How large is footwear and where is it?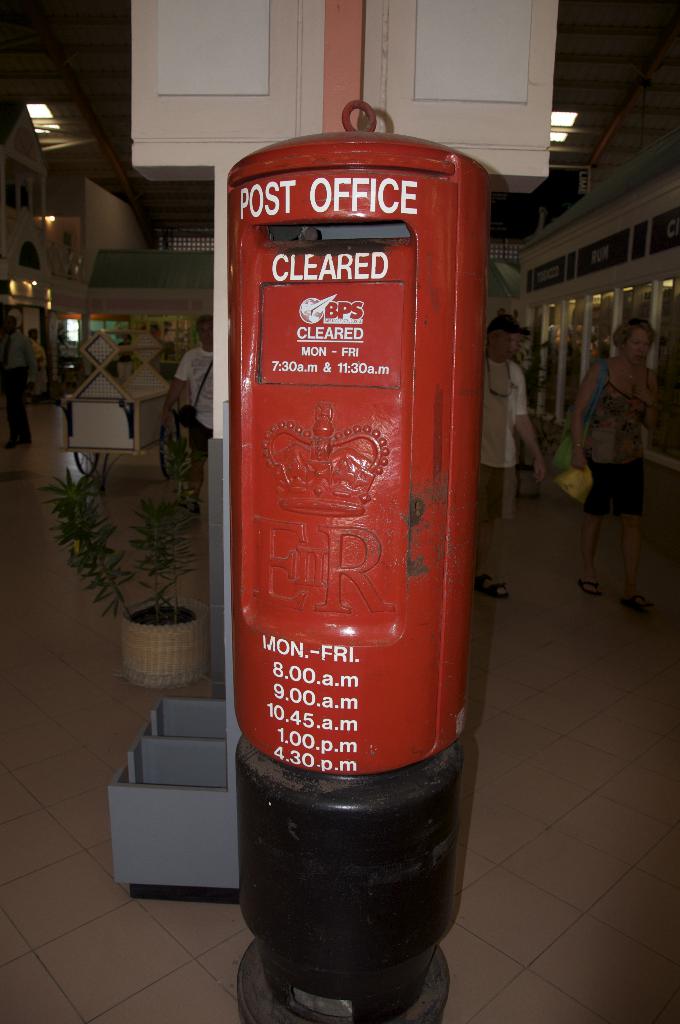
Bounding box: {"x1": 576, "y1": 580, "x2": 603, "y2": 594}.
